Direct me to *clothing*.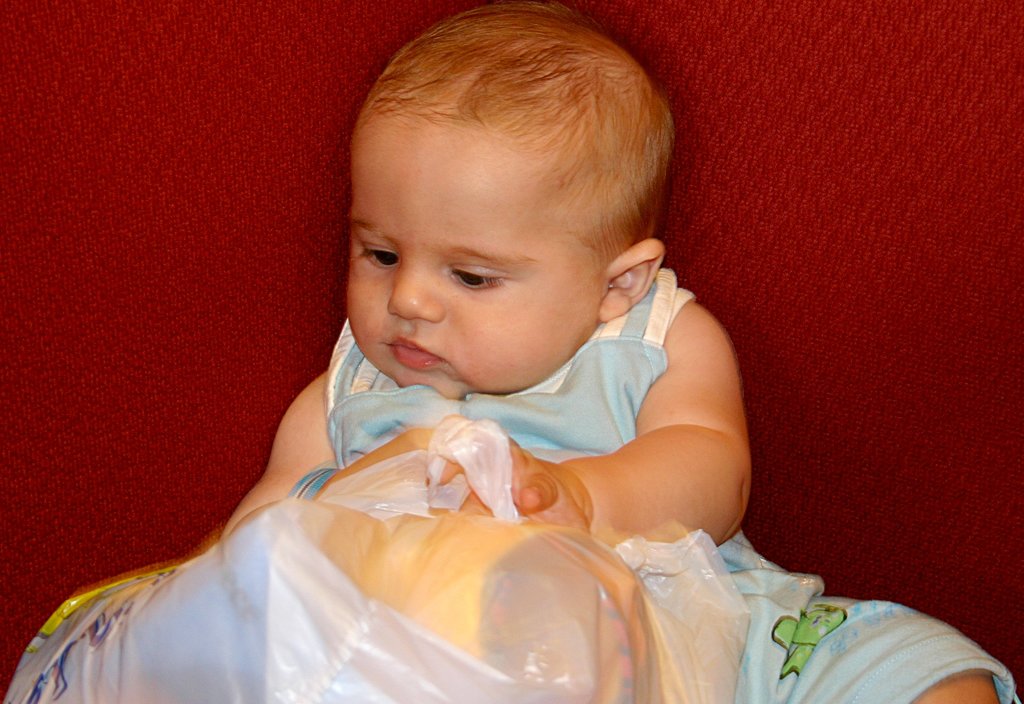
Direction: 323,257,1023,703.
